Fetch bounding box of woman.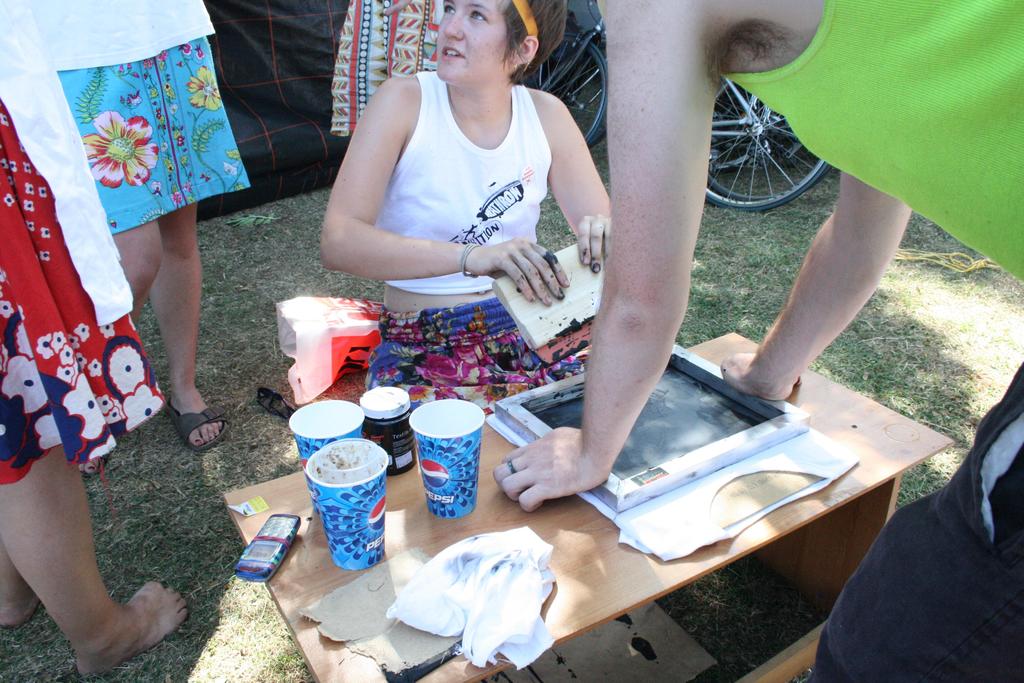
Bbox: l=320, t=0, r=609, b=372.
